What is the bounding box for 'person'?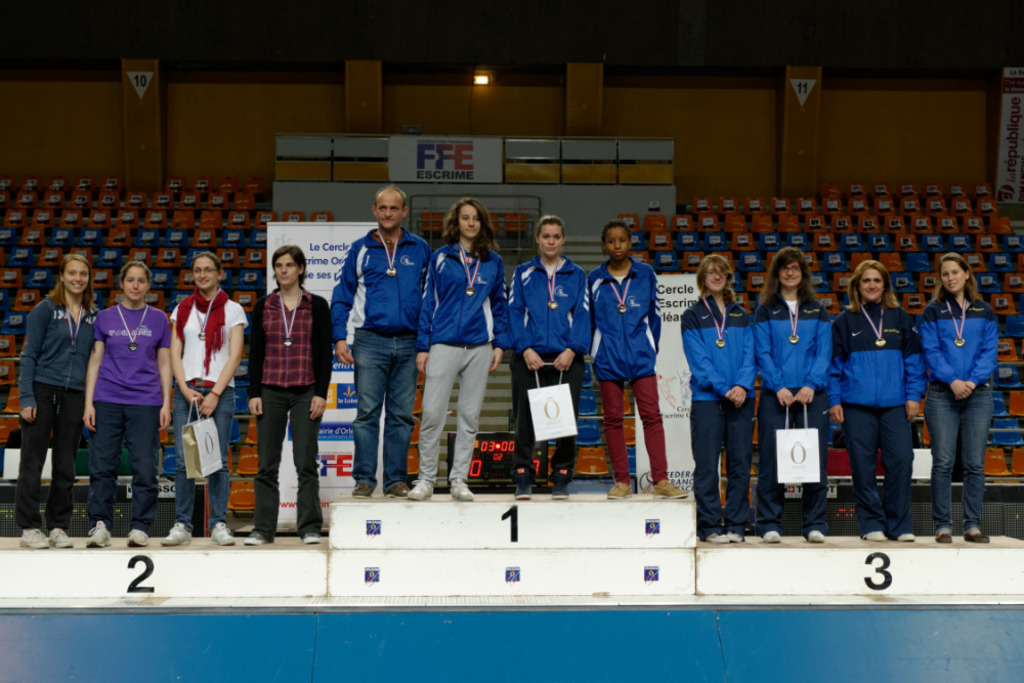
box=[82, 260, 175, 548].
